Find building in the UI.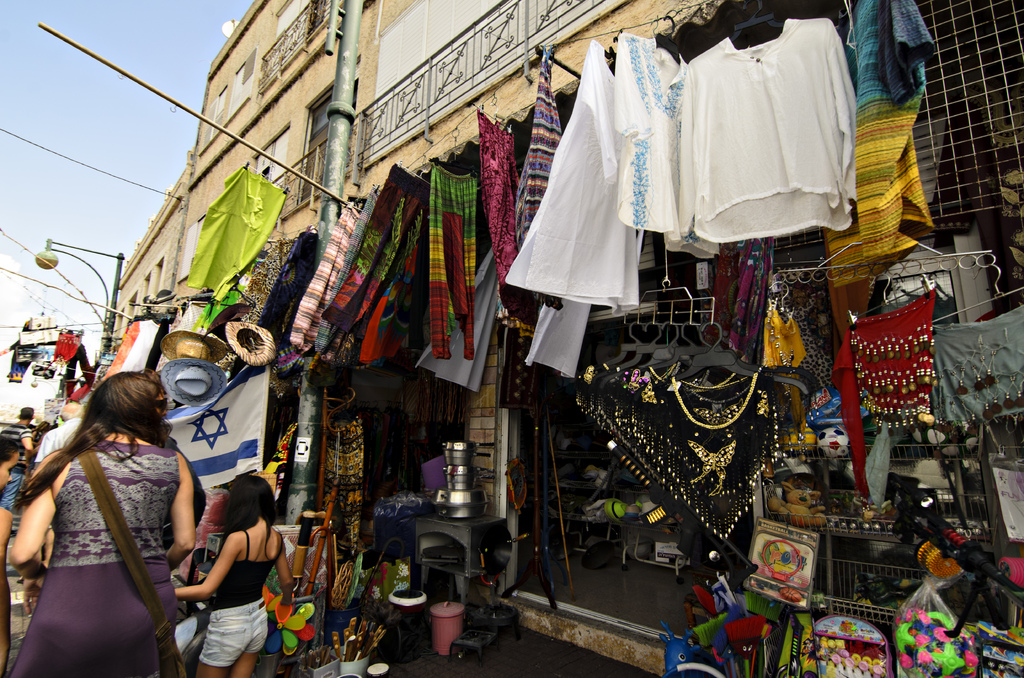
UI element at bbox=(172, 0, 353, 326).
